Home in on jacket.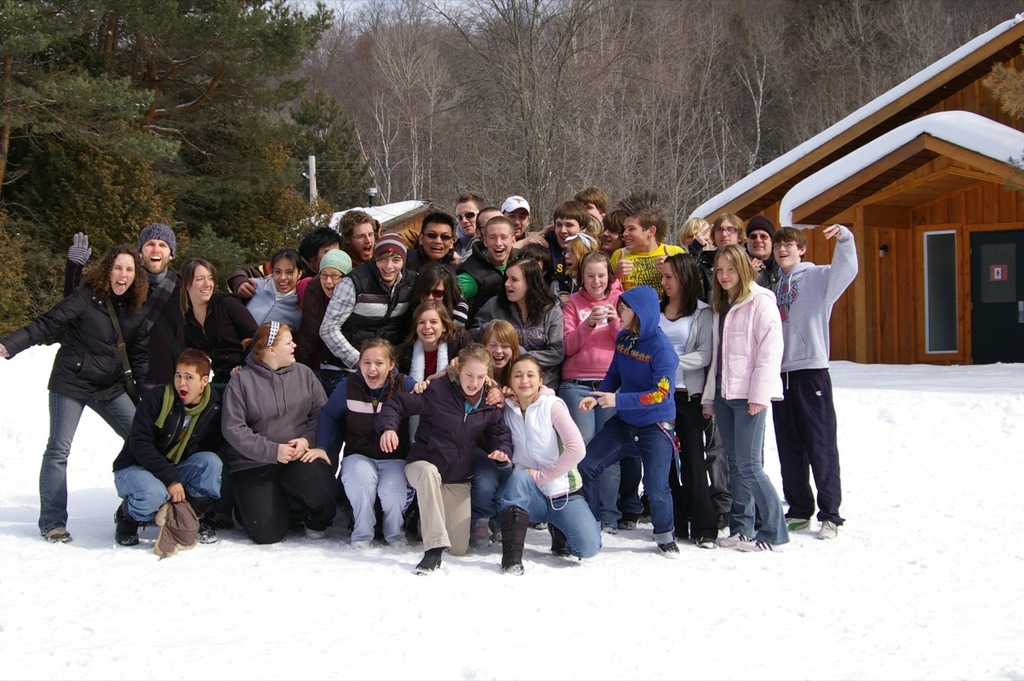
Homed in at bbox=(219, 350, 332, 495).
